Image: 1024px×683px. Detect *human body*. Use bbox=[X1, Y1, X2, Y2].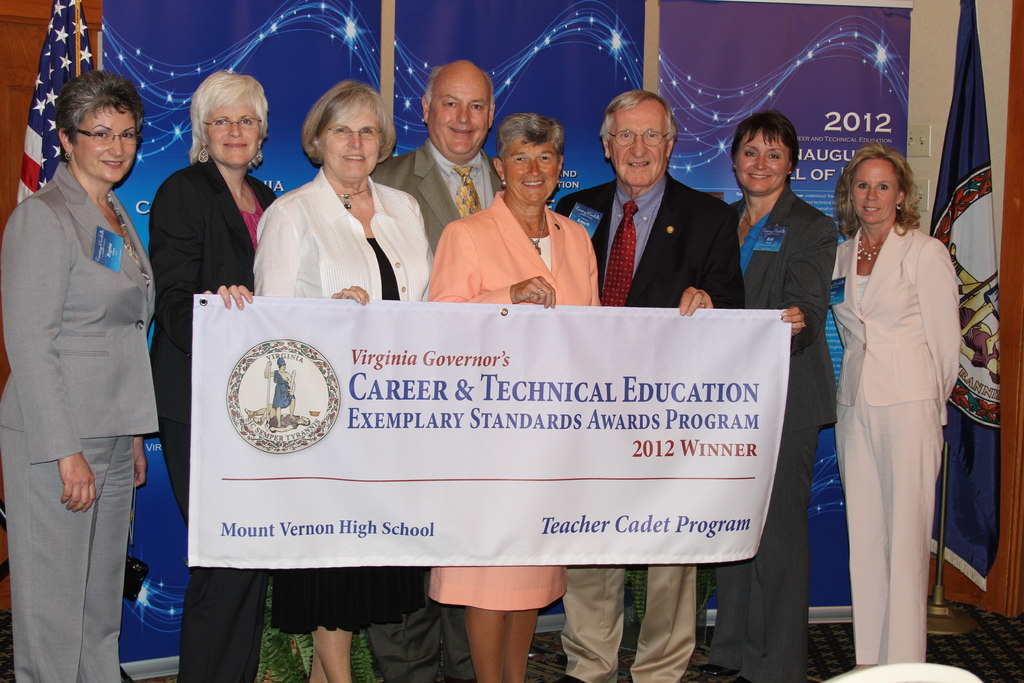
bbox=[17, 161, 157, 682].
